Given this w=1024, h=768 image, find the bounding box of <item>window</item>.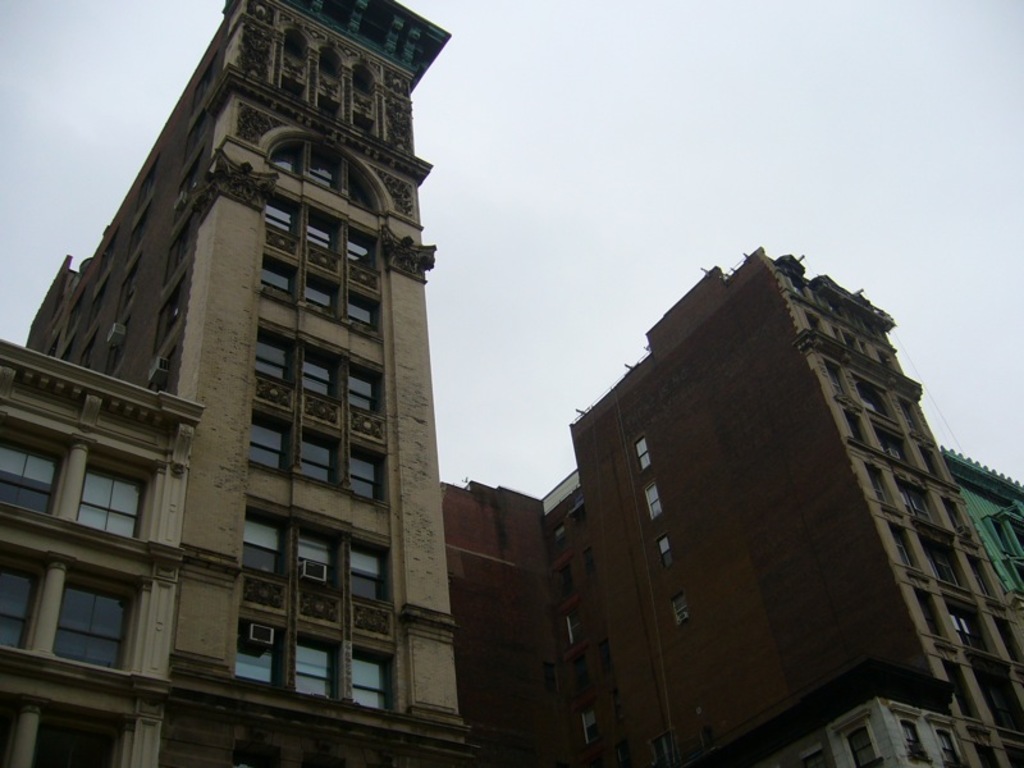
[left=344, top=227, right=383, bottom=278].
